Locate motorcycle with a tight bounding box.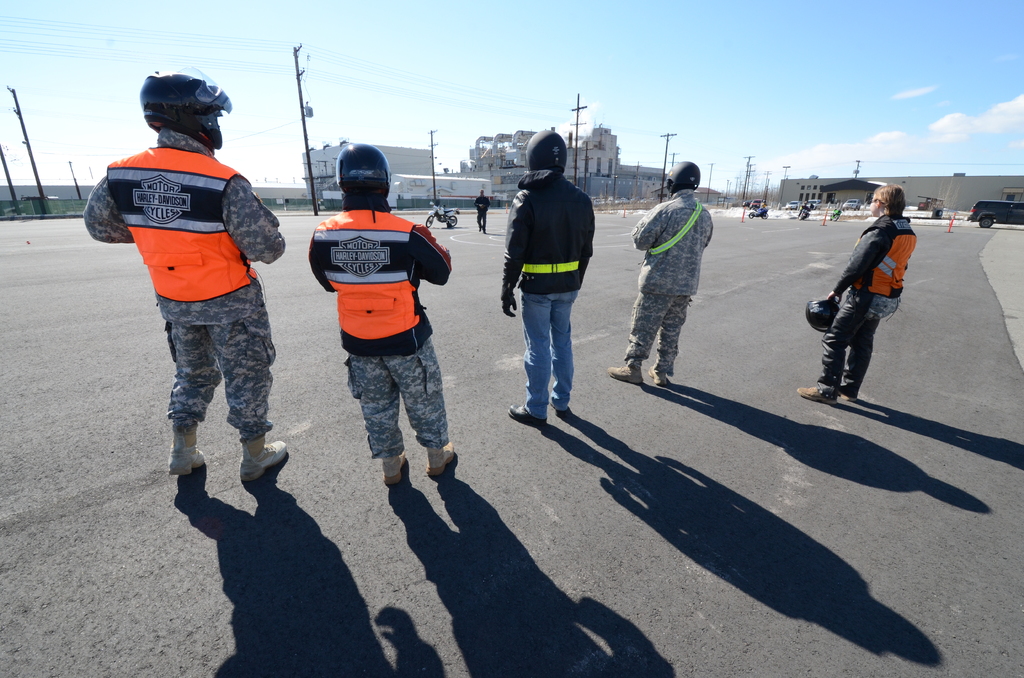
bbox(800, 202, 809, 218).
